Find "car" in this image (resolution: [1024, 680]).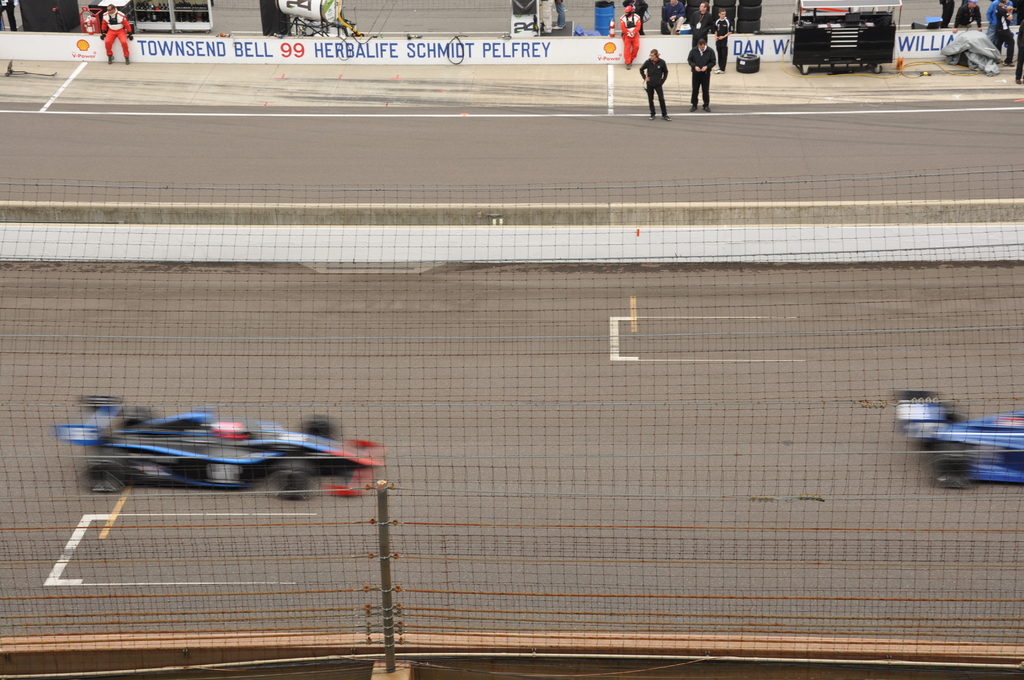
49, 388, 392, 502.
